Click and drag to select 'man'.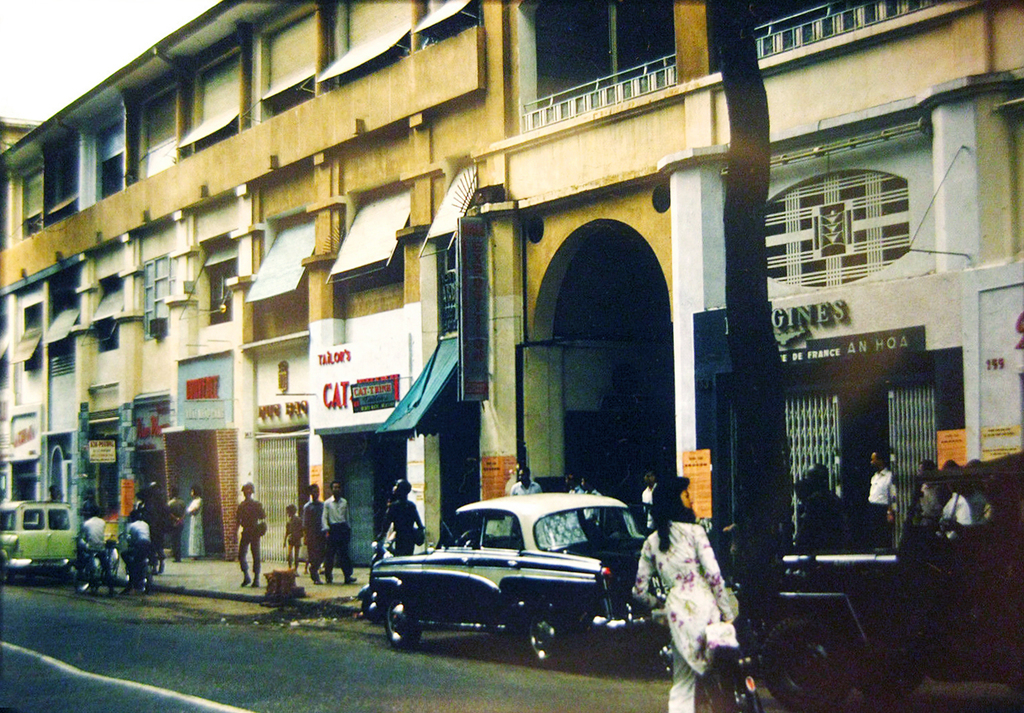
Selection: 636/469/655/535.
